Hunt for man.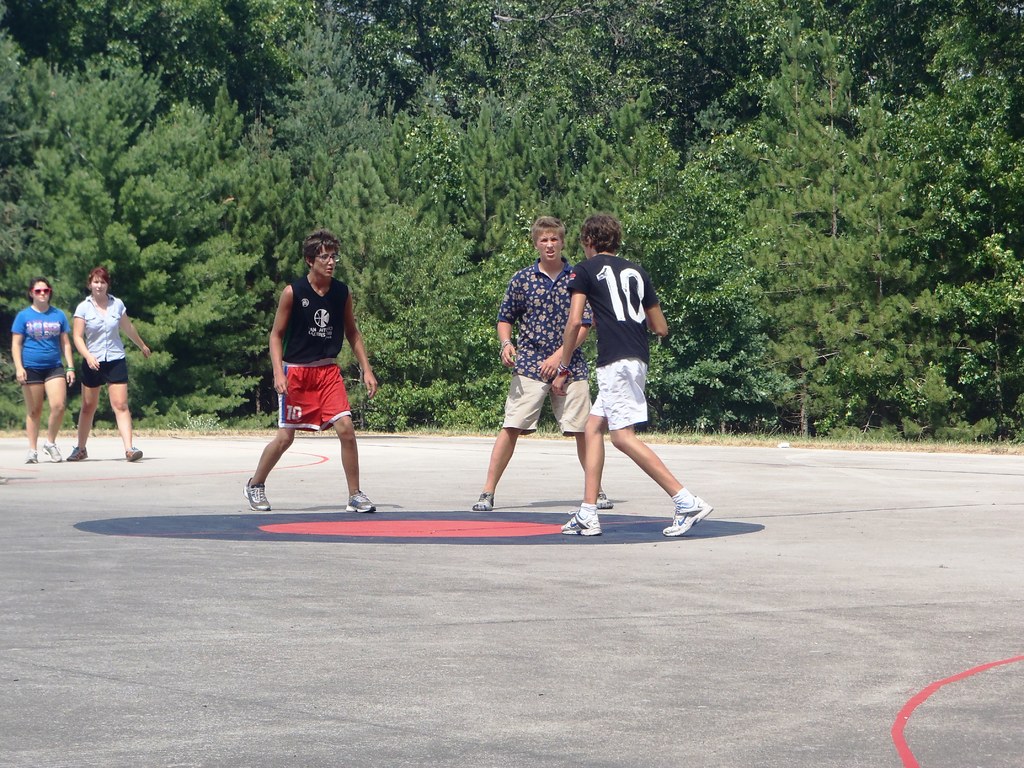
Hunted down at BBox(567, 234, 695, 535).
